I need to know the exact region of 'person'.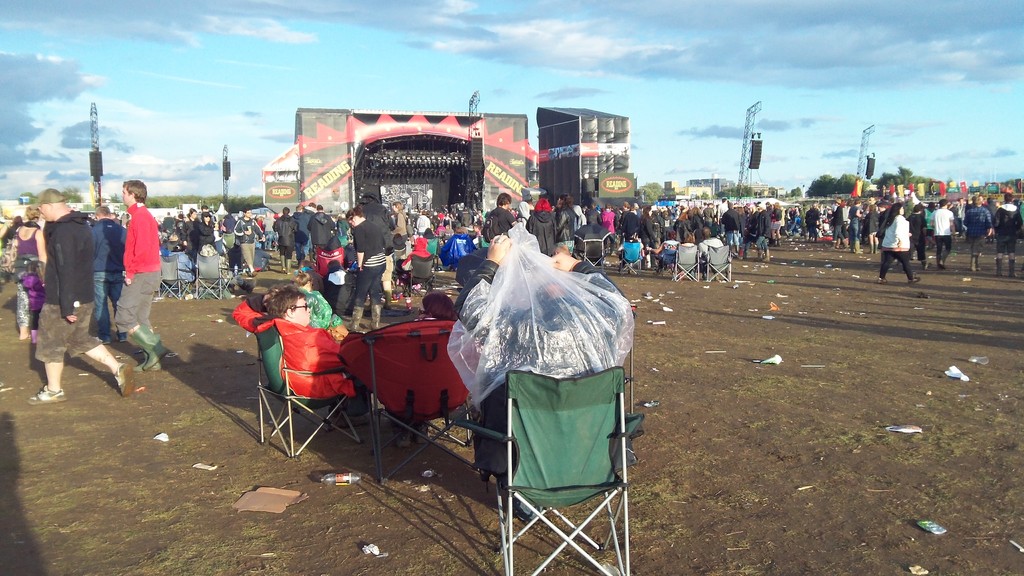
Region: box=[454, 233, 627, 490].
